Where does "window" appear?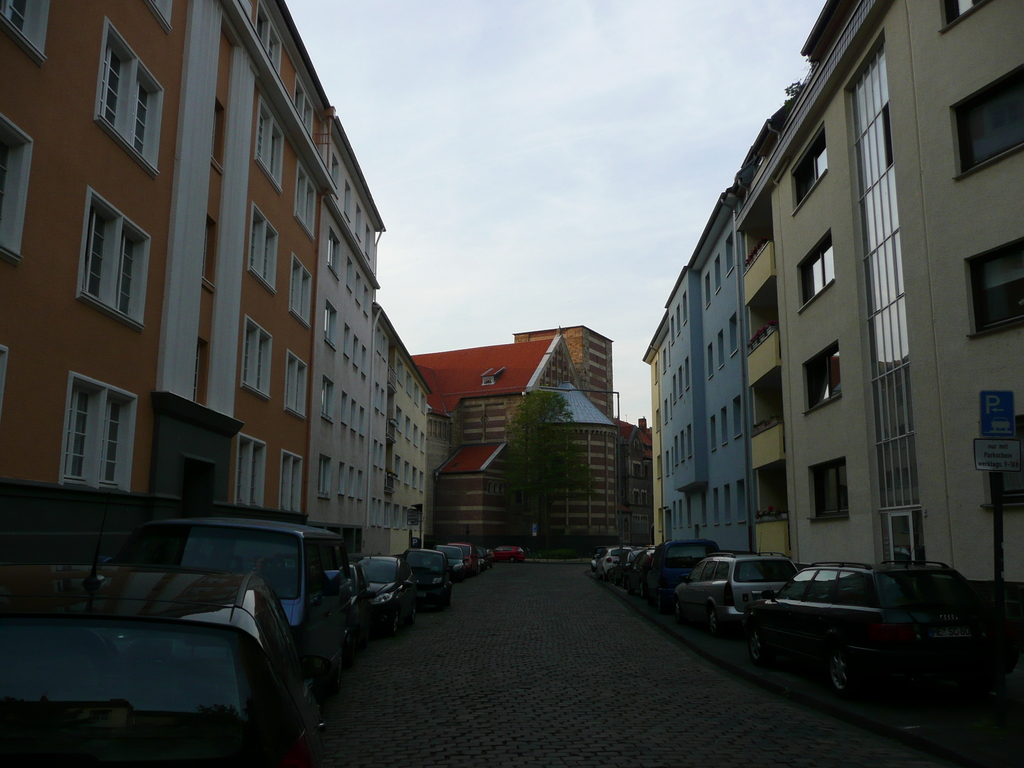
Appears at select_region(83, 204, 148, 321).
